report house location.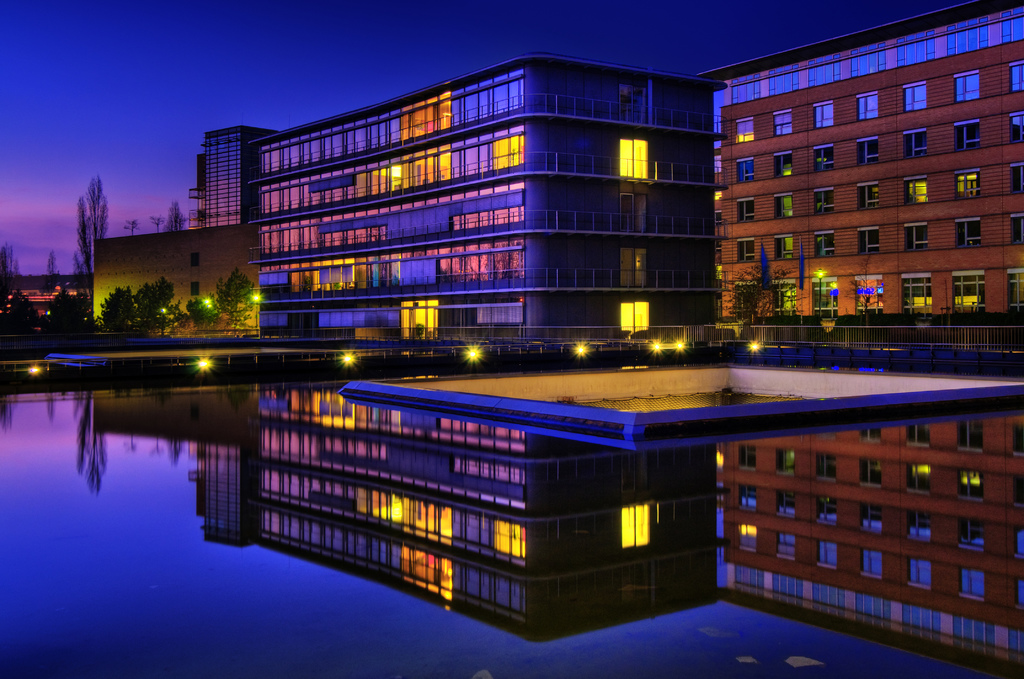
Report: box(253, 55, 712, 353).
